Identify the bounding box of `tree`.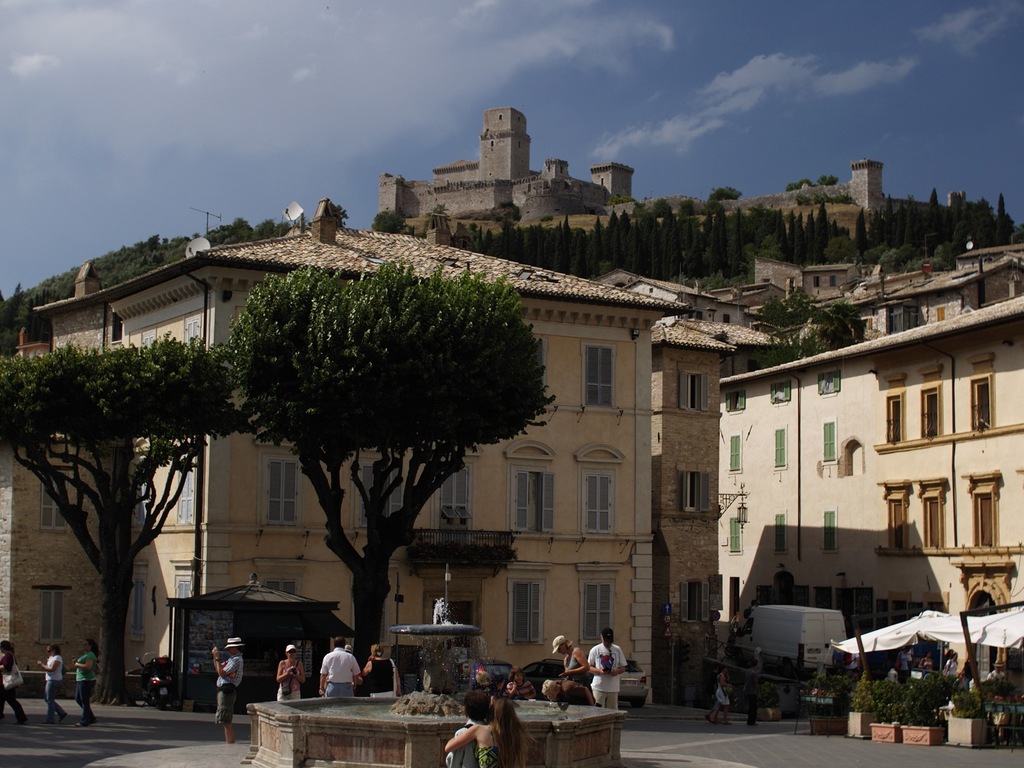
(left=170, top=208, right=554, bottom=657).
